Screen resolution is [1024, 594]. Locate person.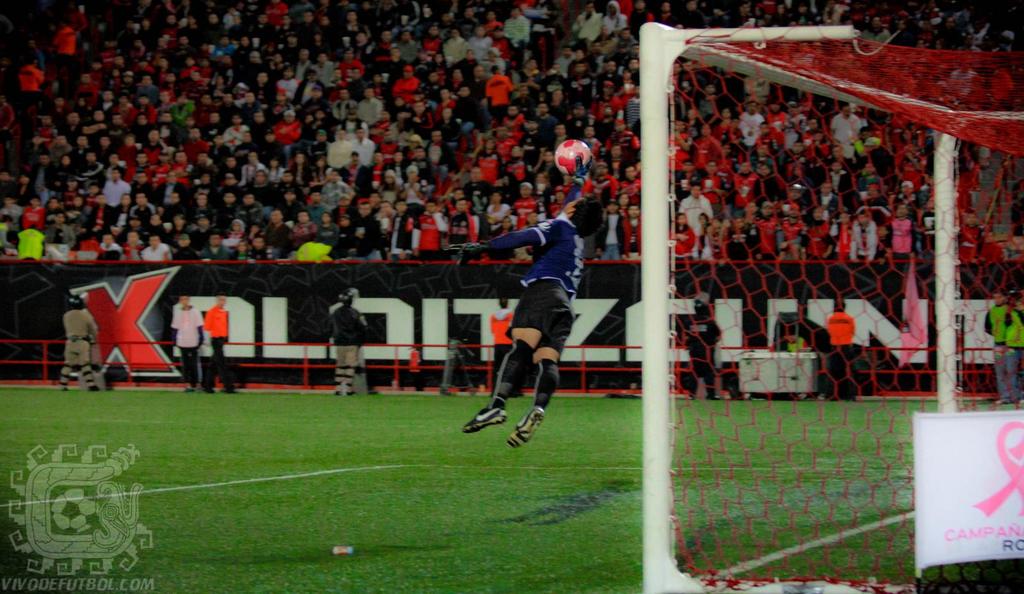
[886,197,925,259].
